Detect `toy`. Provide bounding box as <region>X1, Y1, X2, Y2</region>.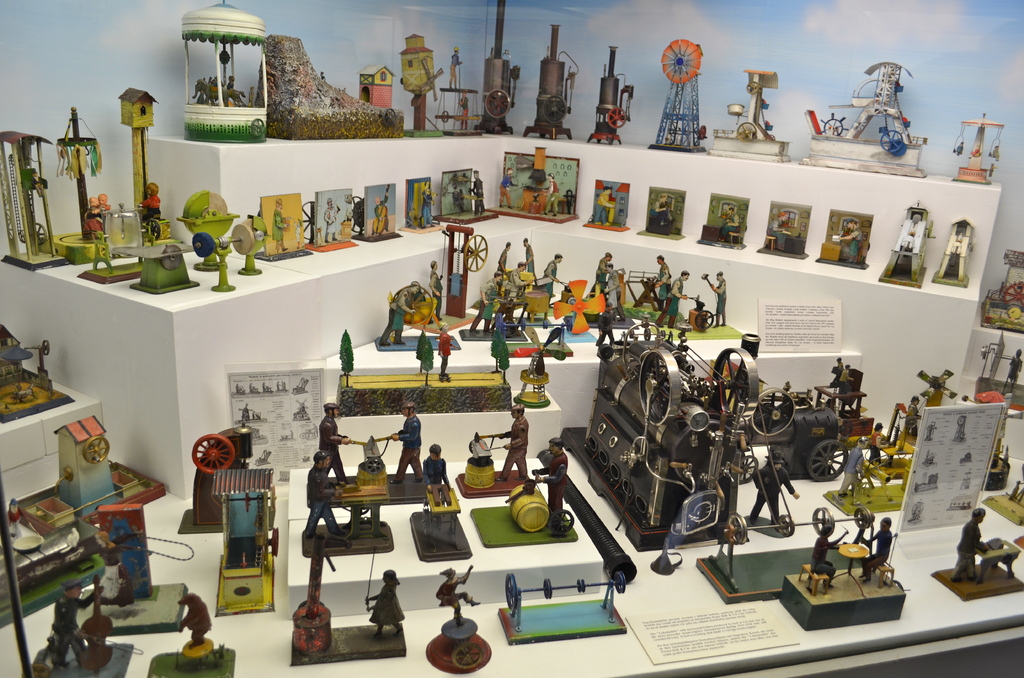
<region>412, 437, 458, 506</region>.
